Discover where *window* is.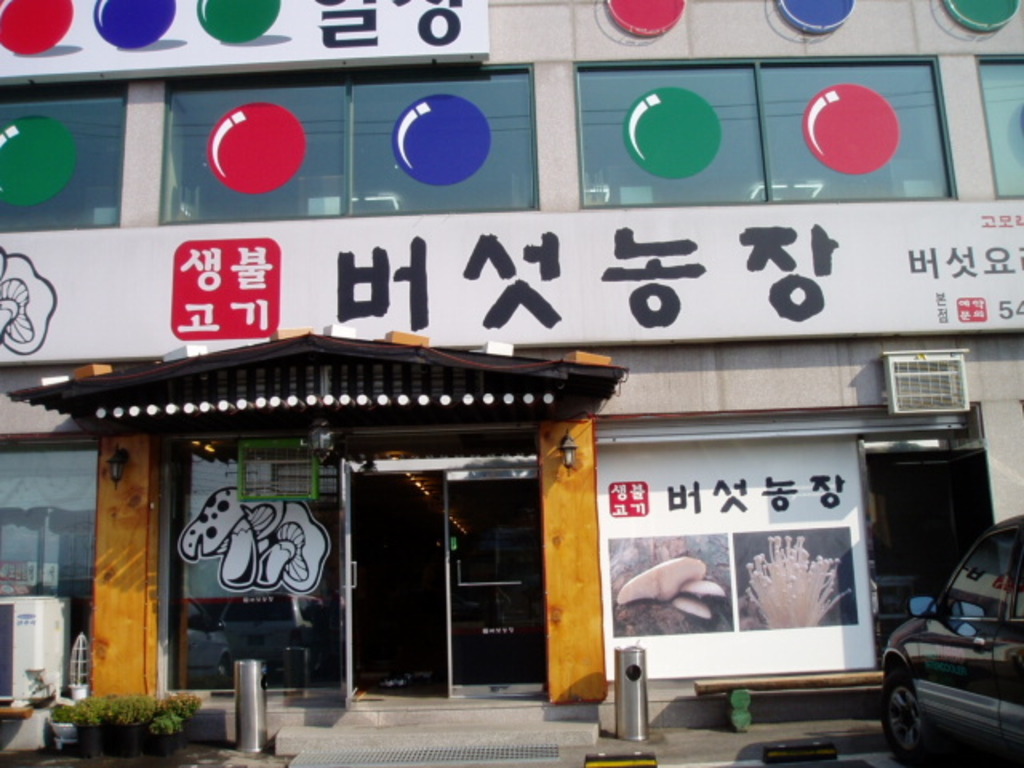
Discovered at 163 432 344 707.
